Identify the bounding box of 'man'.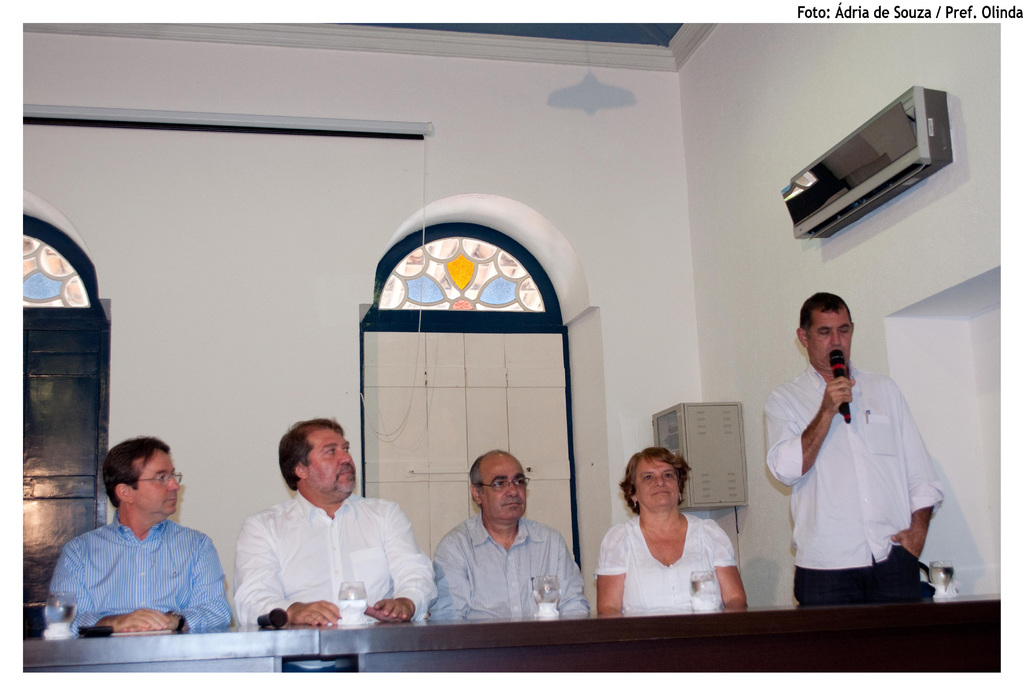
{"x1": 232, "y1": 418, "x2": 430, "y2": 626}.
